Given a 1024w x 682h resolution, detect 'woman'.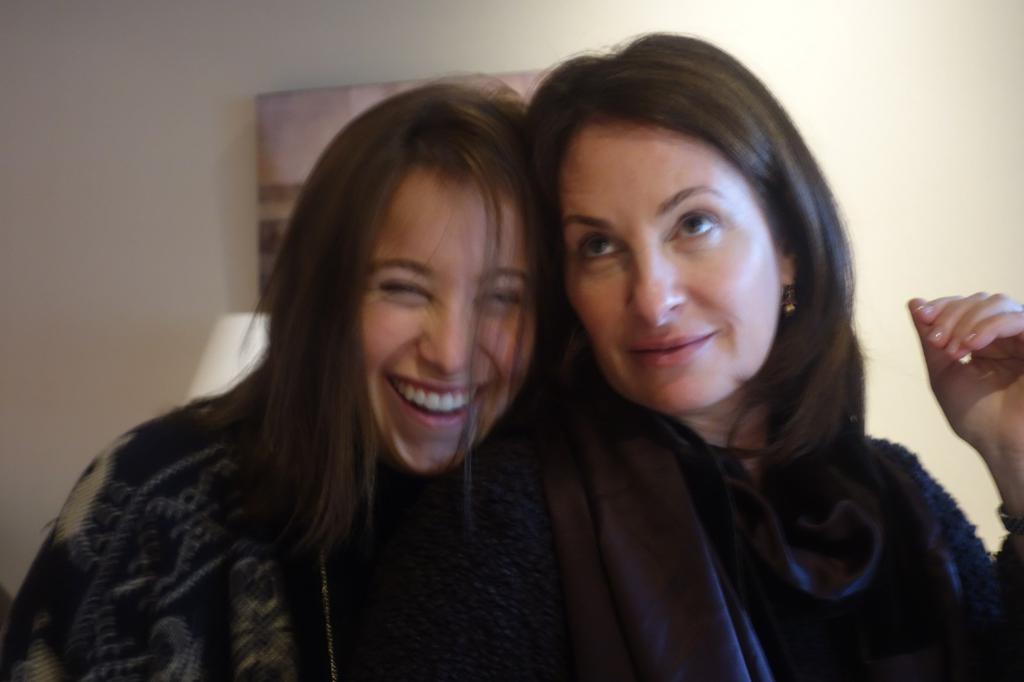
locate(461, 29, 1023, 681).
